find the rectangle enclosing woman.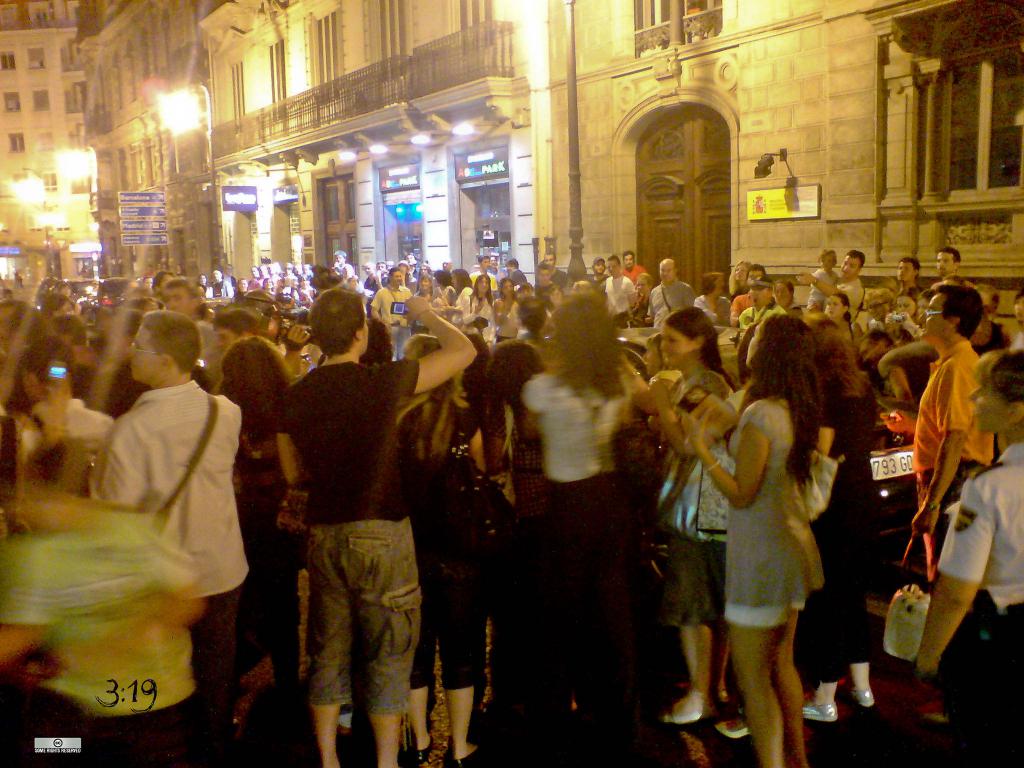
[461,273,493,339].
